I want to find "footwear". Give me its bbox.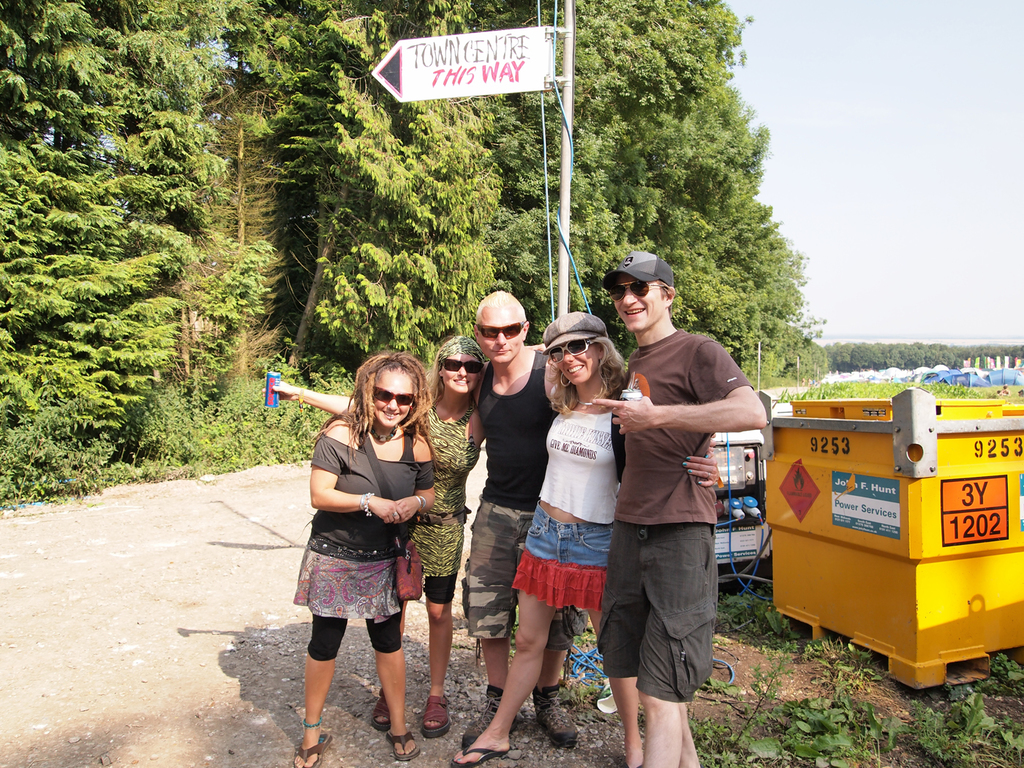
(left=450, top=745, right=509, bottom=767).
